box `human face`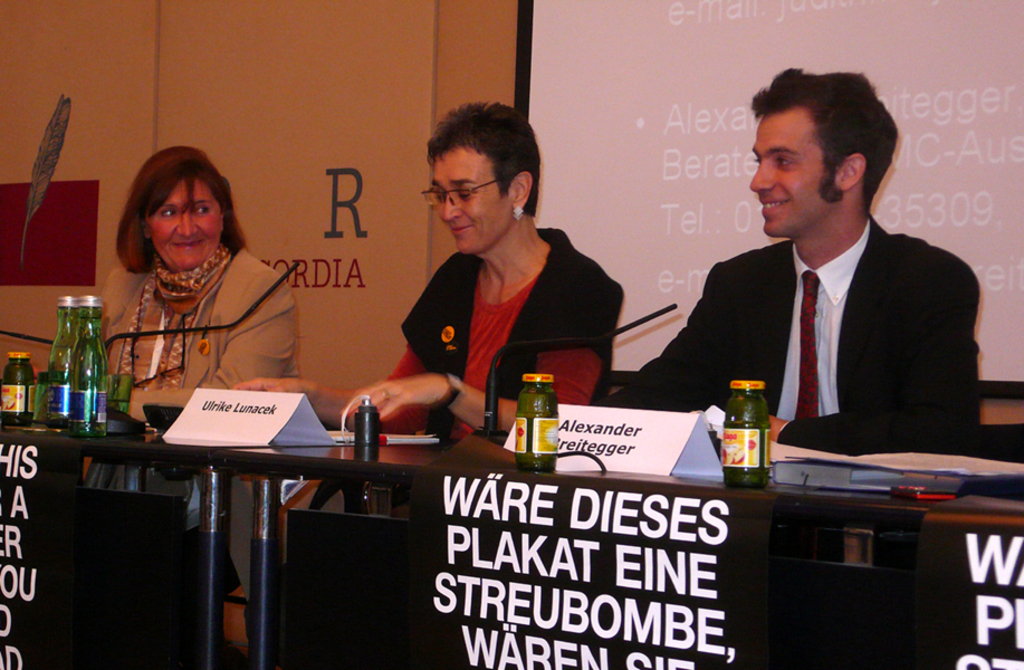
x1=431, y1=140, x2=508, y2=253
